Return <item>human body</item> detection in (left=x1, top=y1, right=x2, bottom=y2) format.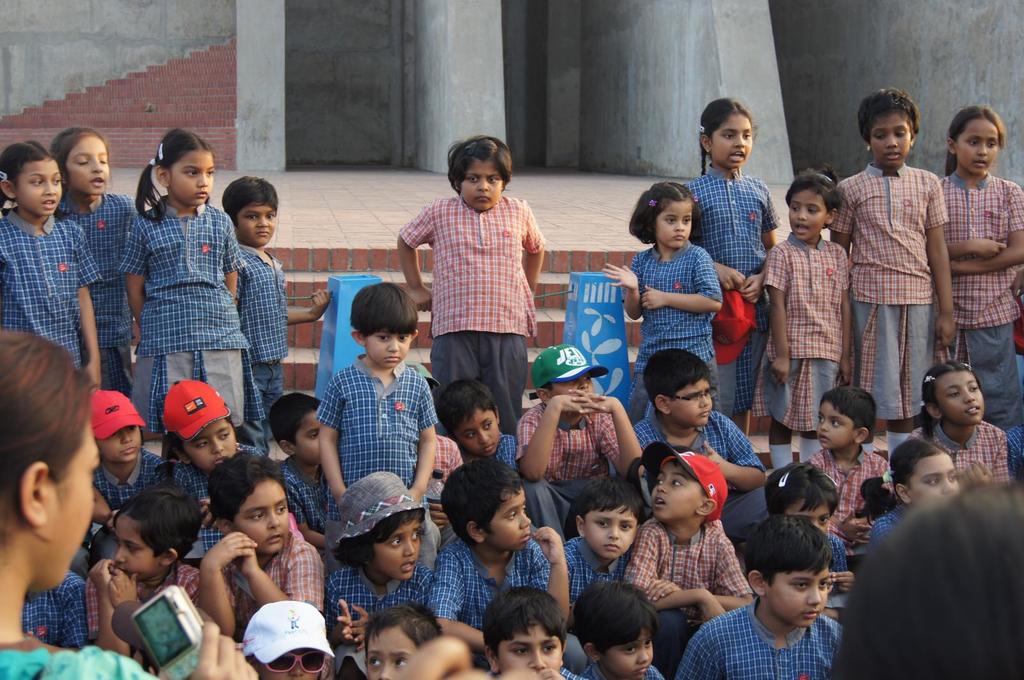
(left=685, top=93, right=776, bottom=438).
